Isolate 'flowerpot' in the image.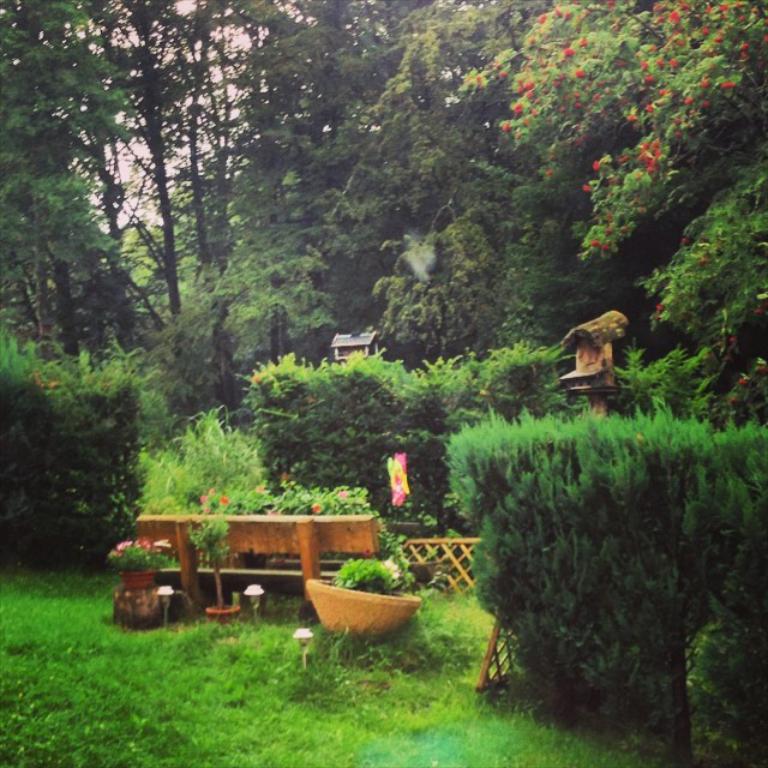
Isolated region: [294, 575, 420, 644].
